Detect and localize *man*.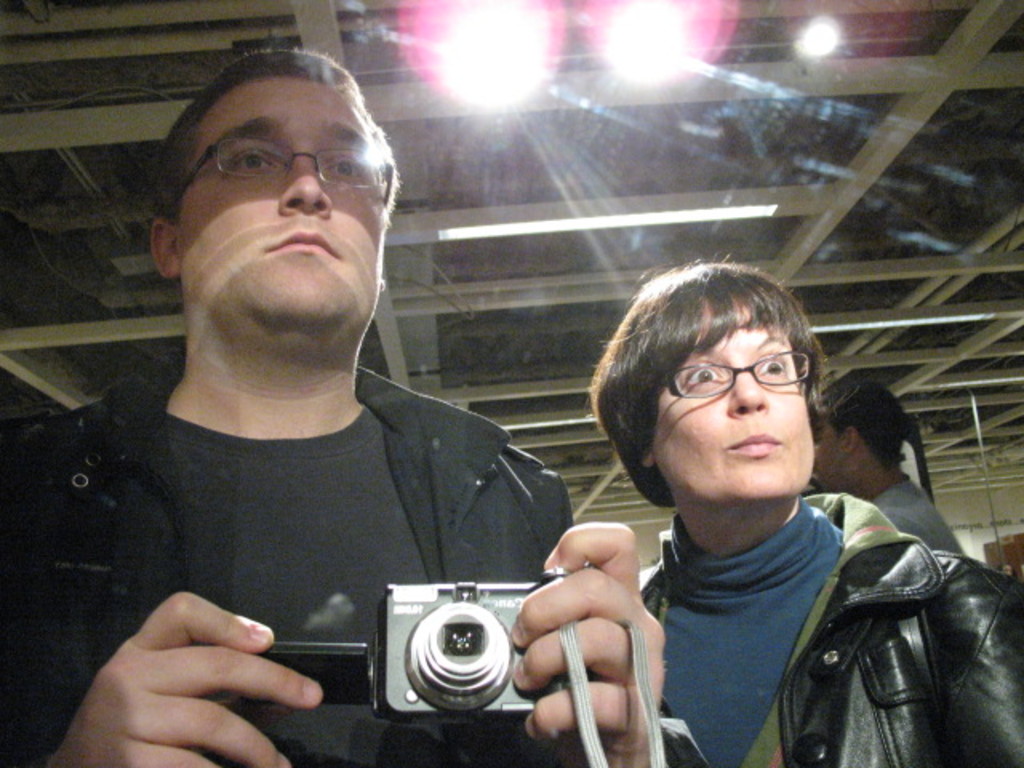
Localized at BBox(13, 48, 621, 750).
